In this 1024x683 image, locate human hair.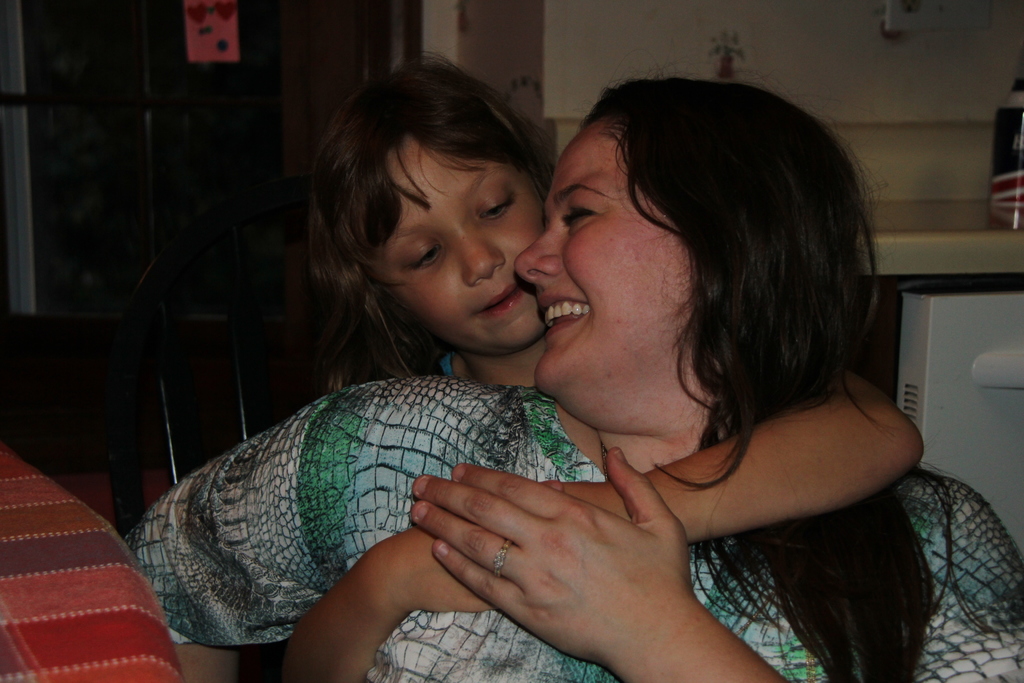
Bounding box: bbox=(575, 48, 1023, 682).
